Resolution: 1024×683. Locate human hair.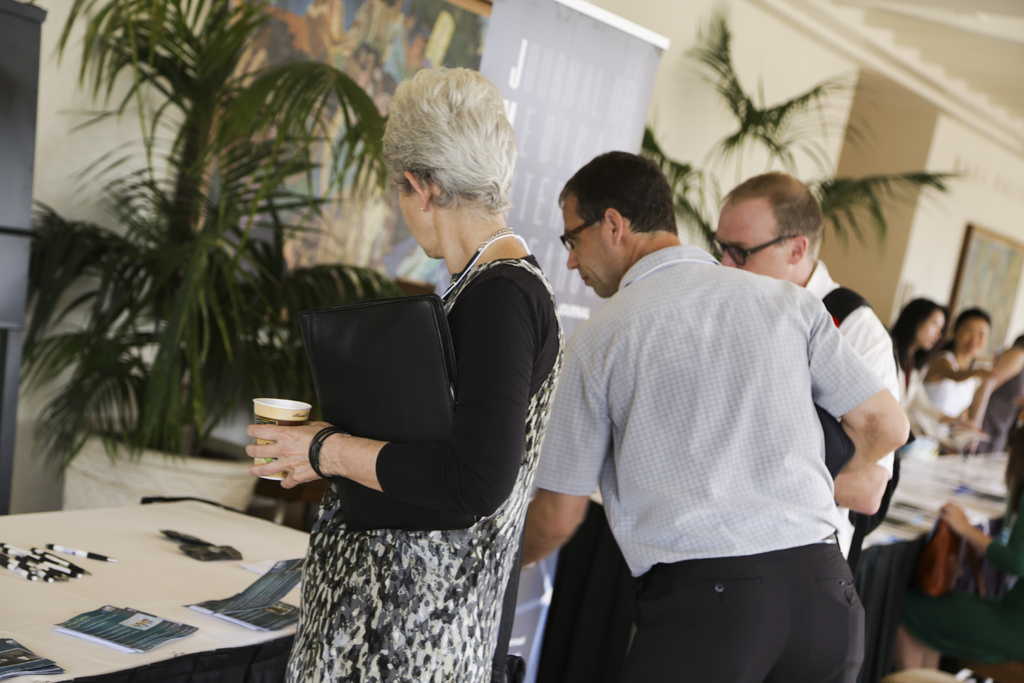
left=554, top=147, right=680, bottom=238.
